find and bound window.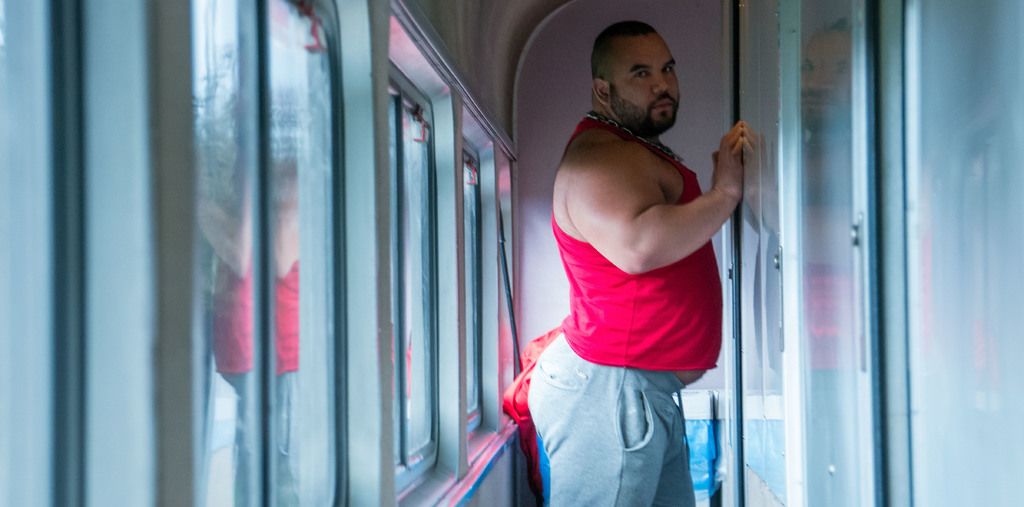
Bound: rect(375, 11, 461, 506).
